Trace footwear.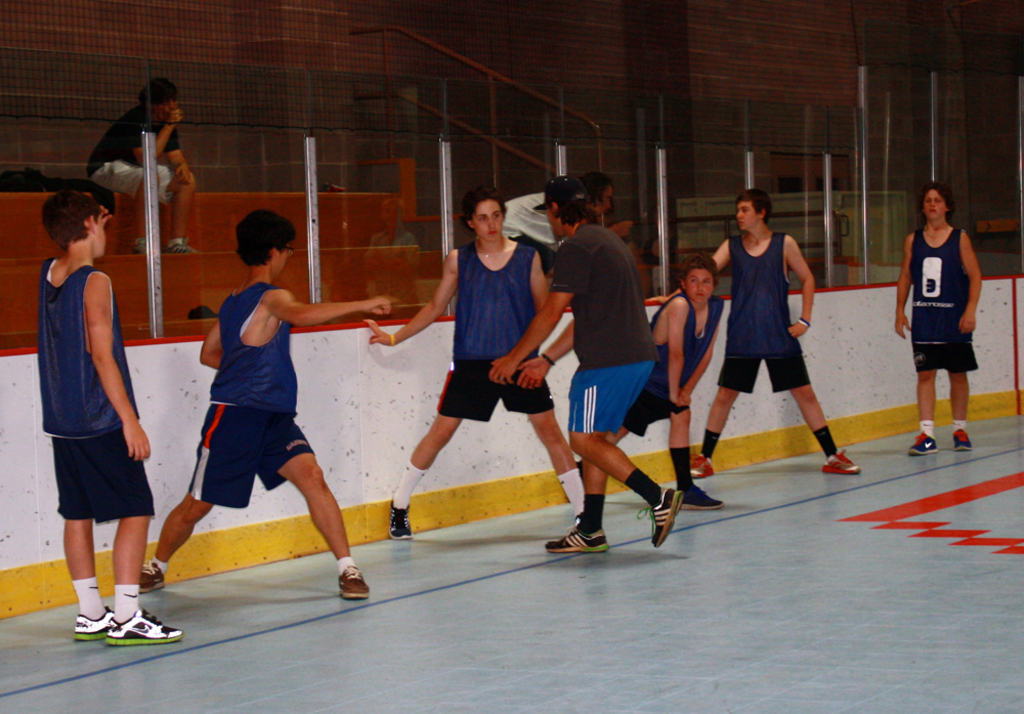
Traced to l=106, t=608, r=186, b=642.
